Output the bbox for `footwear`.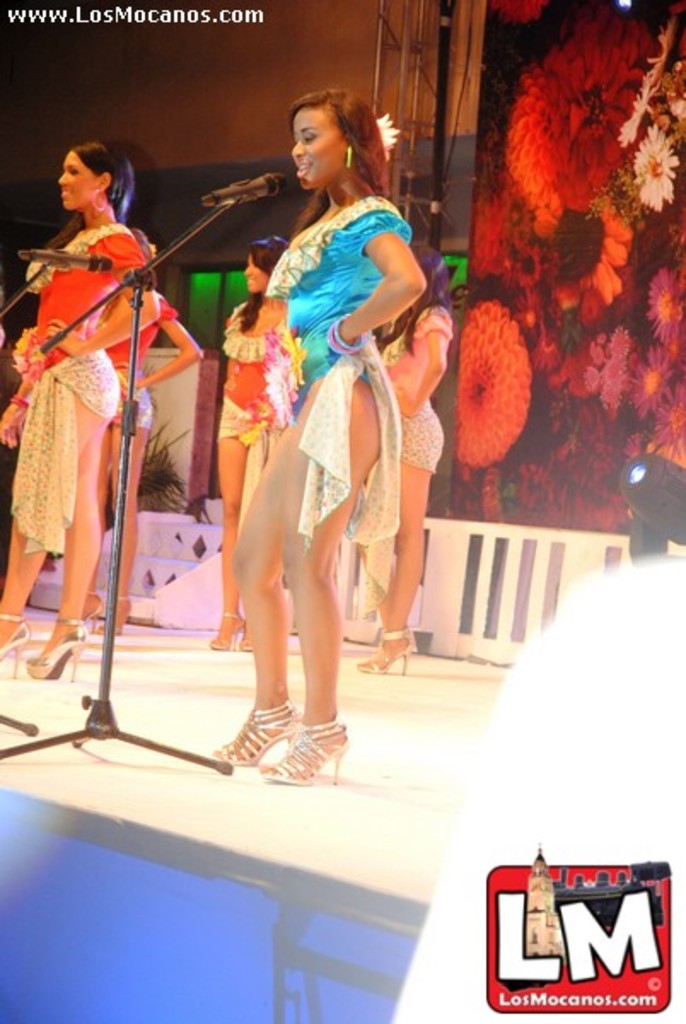
region(275, 712, 340, 782).
